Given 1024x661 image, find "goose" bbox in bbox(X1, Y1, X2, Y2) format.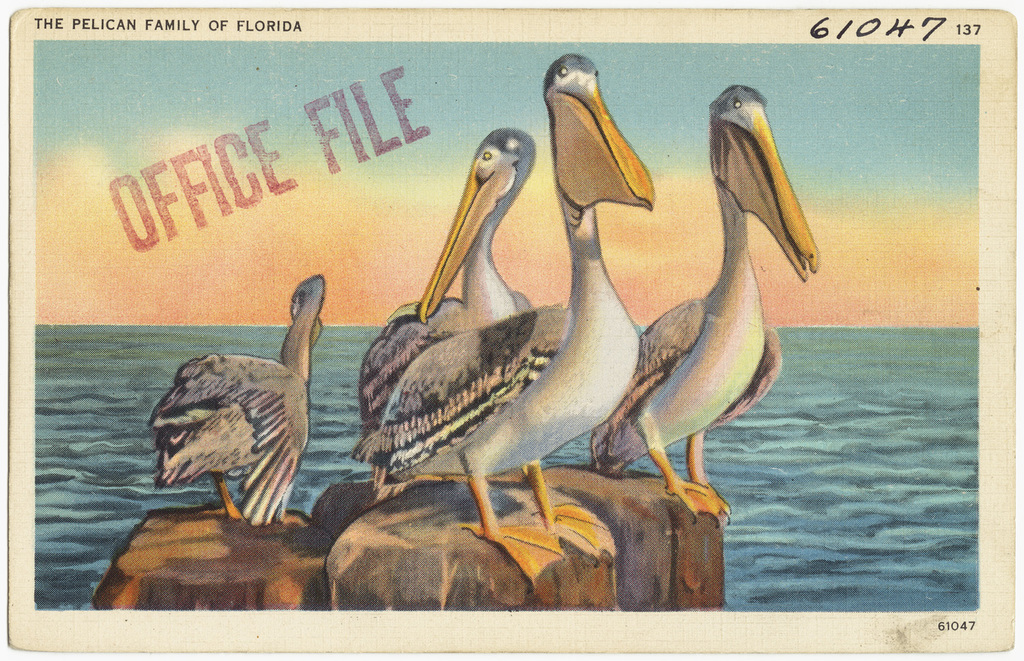
bbox(136, 270, 326, 519).
